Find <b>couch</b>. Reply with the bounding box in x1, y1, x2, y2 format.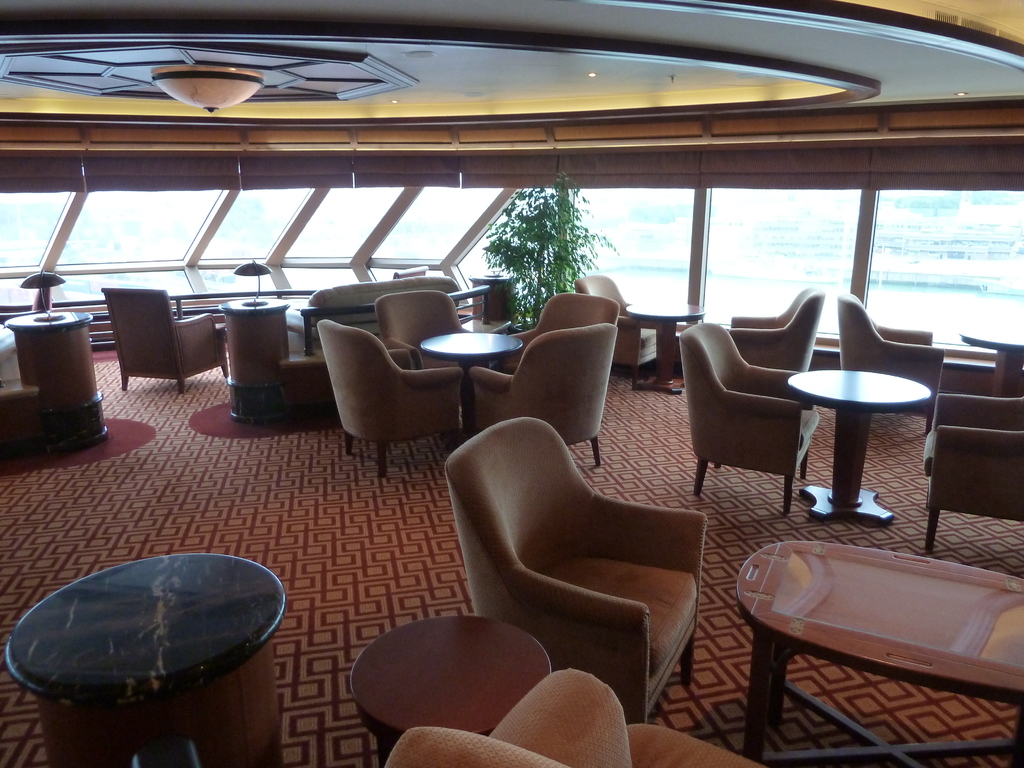
472, 323, 620, 468.
